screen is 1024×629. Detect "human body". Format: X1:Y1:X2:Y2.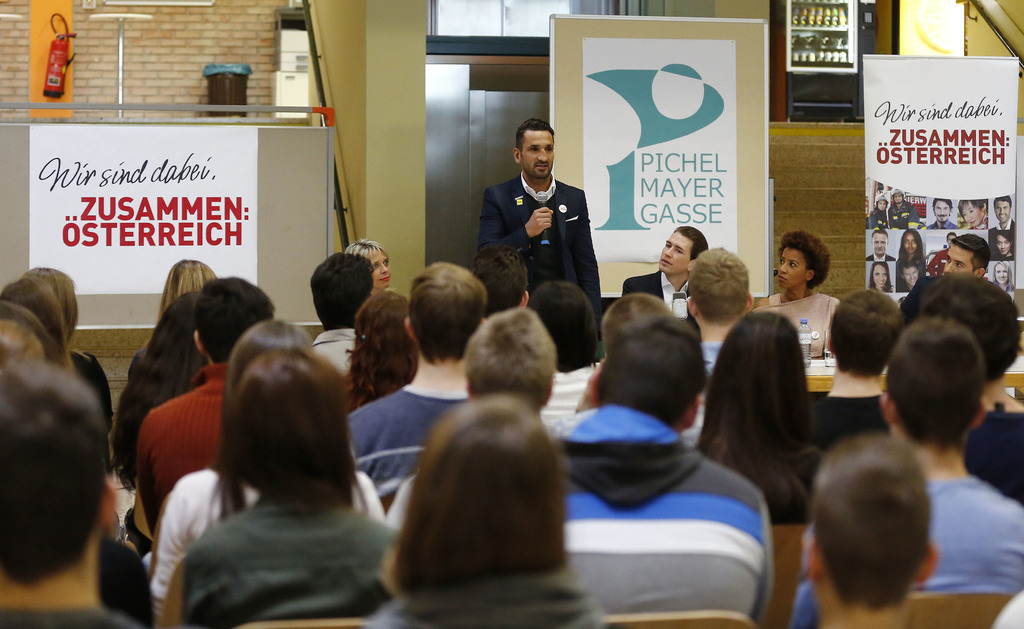
888:191:925:234.
